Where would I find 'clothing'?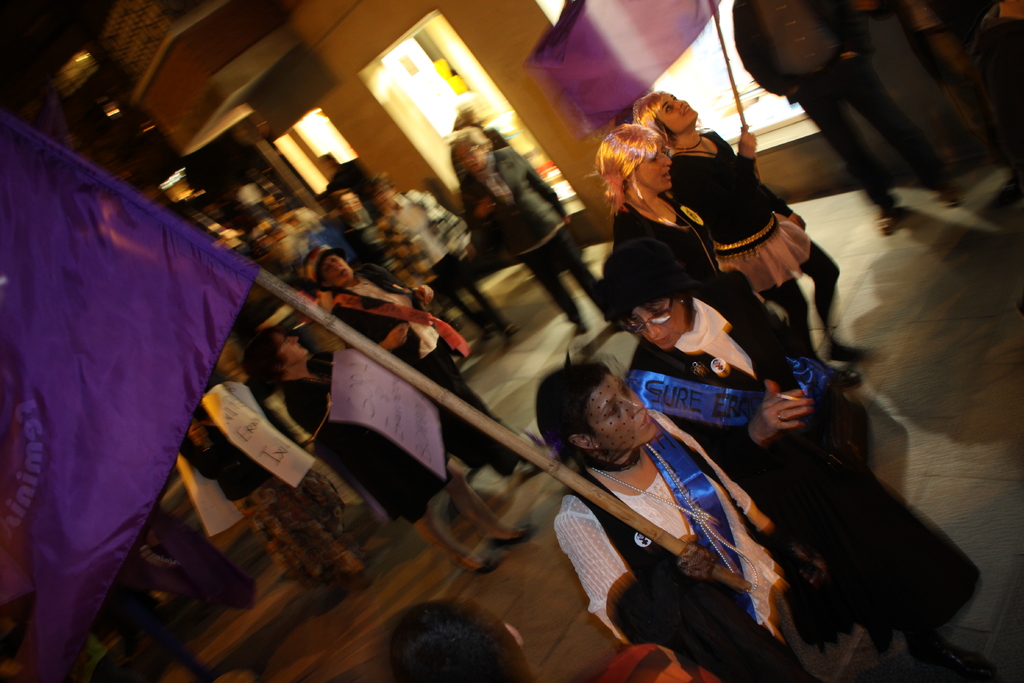
At bbox=(624, 267, 977, 636).
